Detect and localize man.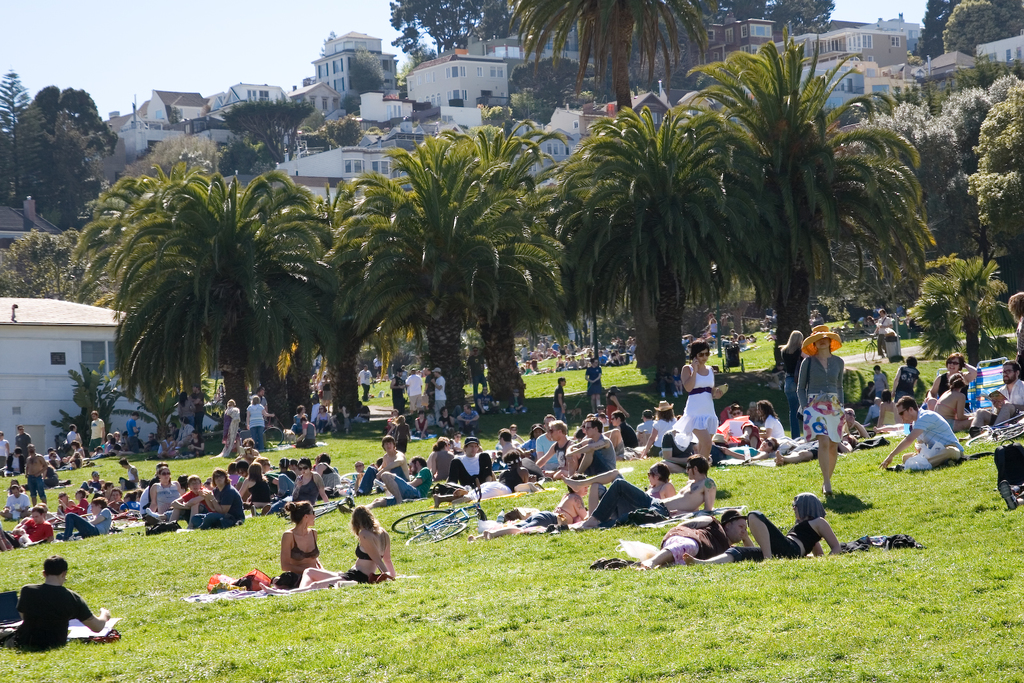
Localized at (left=970, top=362, right=1023, bottom=440).
